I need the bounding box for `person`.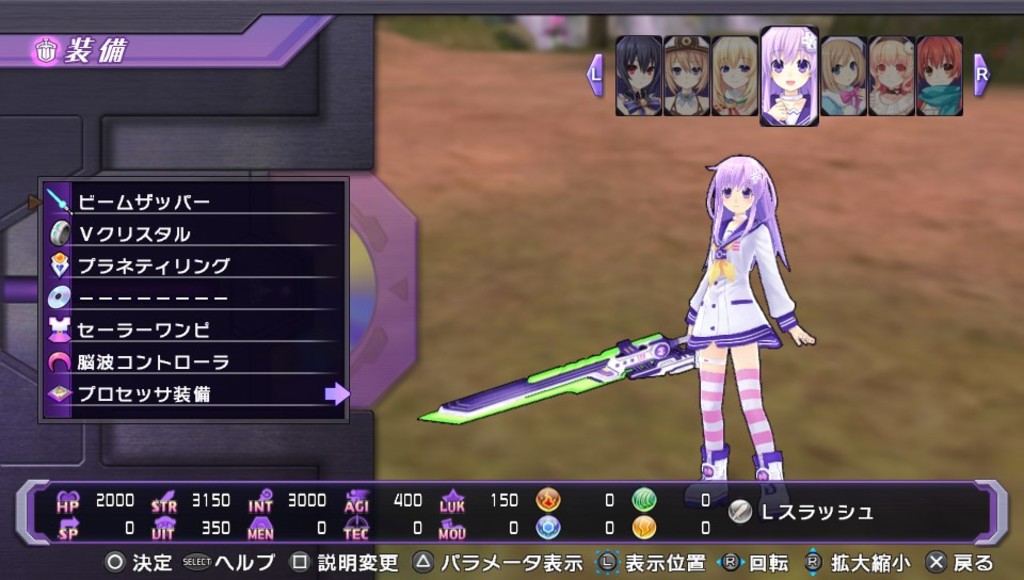
Here it is: x1=684 y1=156 x2=815 y2=515.
